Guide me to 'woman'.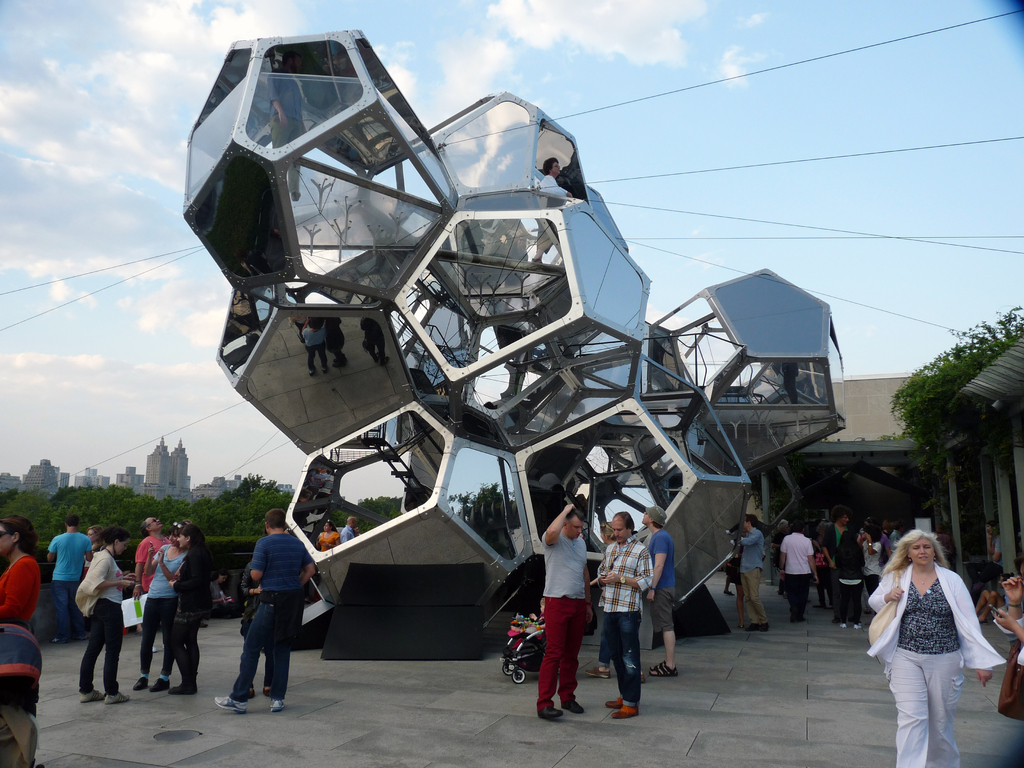
Guidance: [left=834, top=531, right=889, bottom=632].
